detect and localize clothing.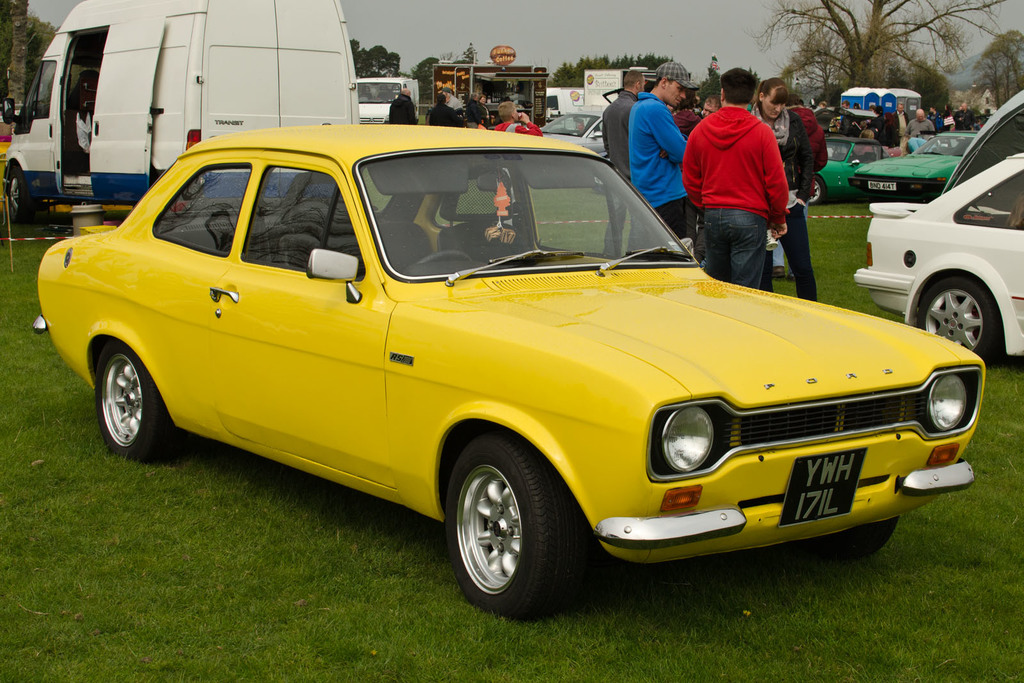
Localized at <box>751,102,822,306</box>.
